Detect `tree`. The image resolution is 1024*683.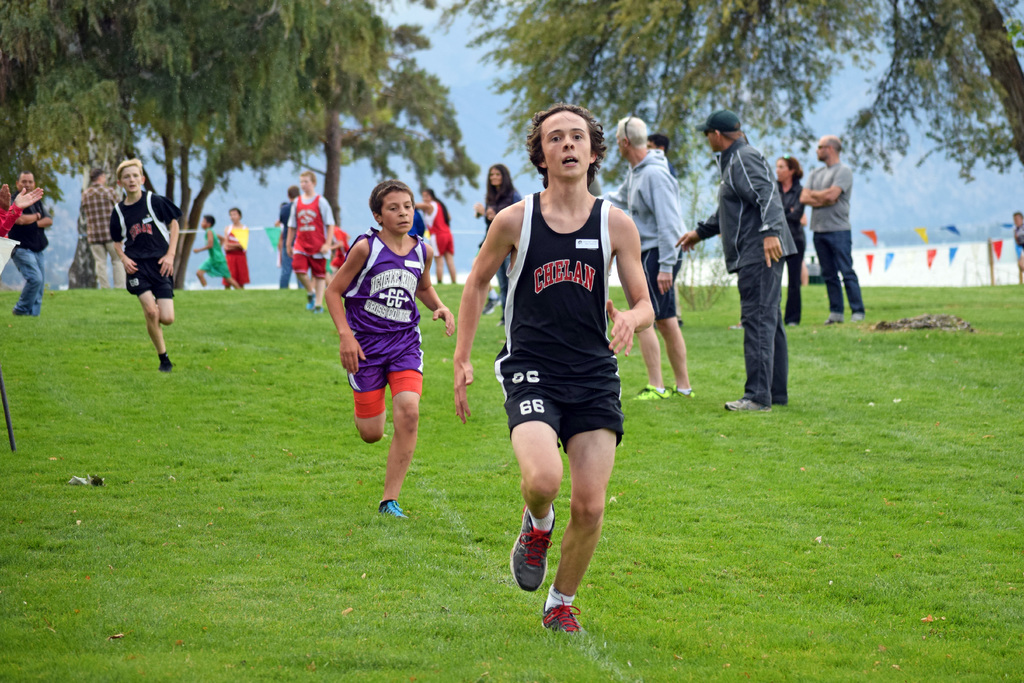
<bbox>430, 0, 1023, 194</bbox>.
